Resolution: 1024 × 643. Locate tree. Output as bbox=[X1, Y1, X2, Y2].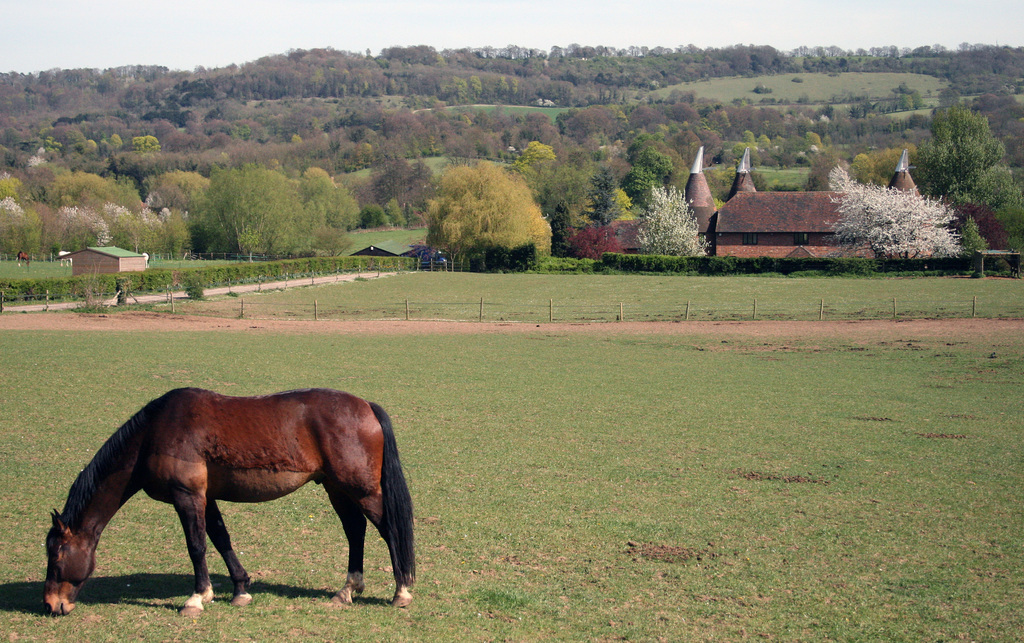
bbox=[578, 142, 636, 231].
